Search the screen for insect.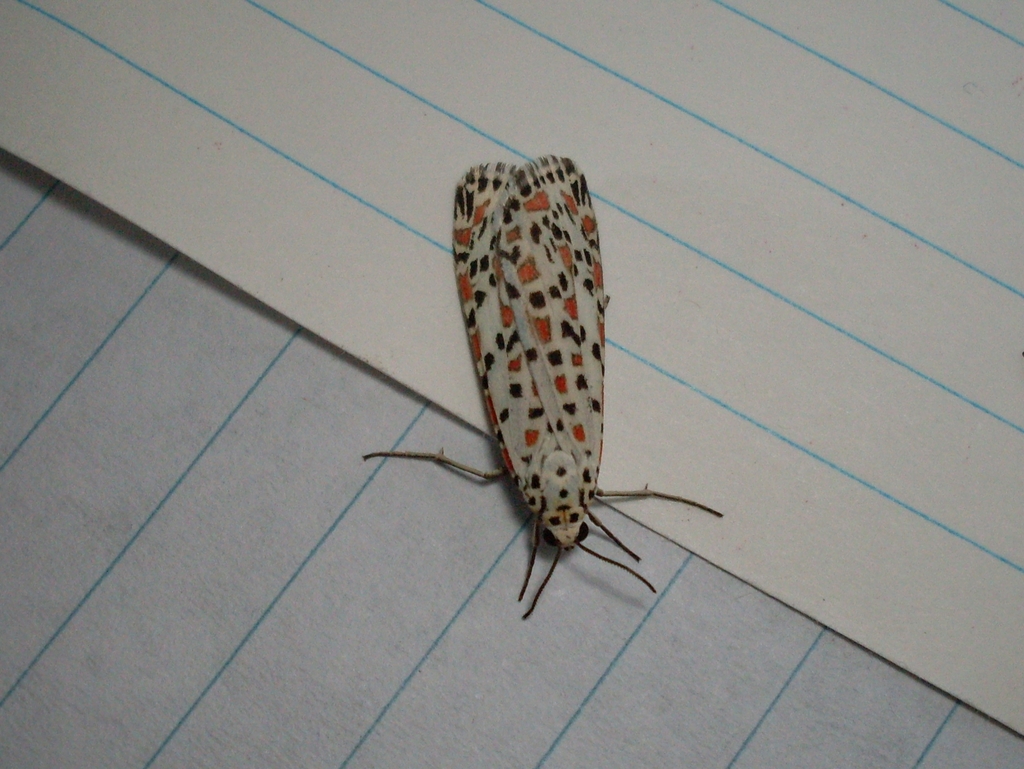
Found at l=357, t=149, r=724, b=627.
